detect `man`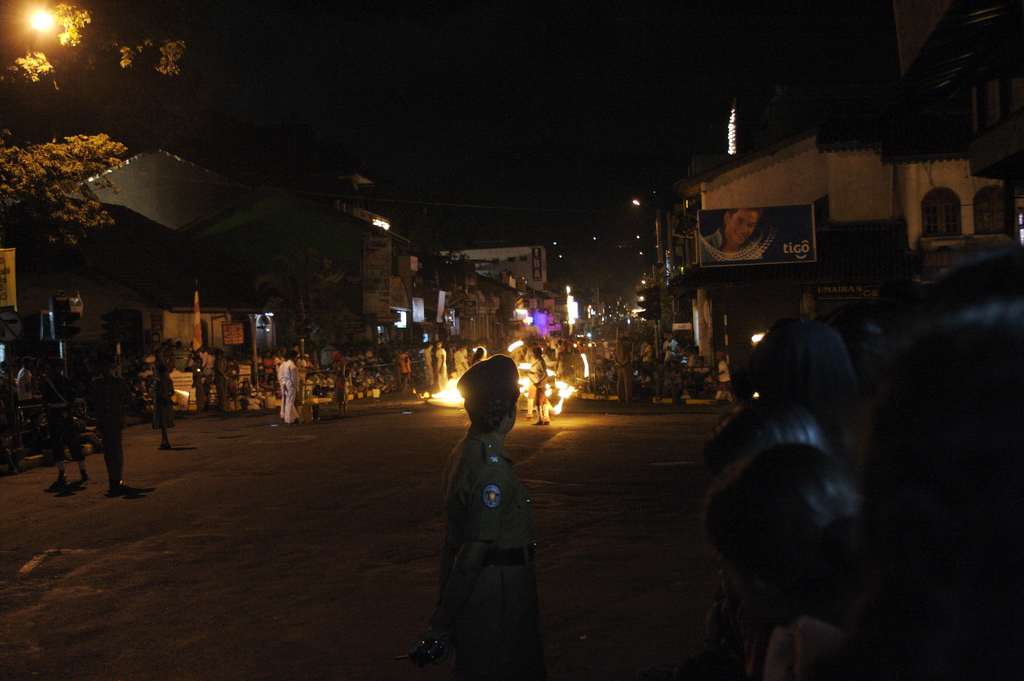
bbox=(281, 351, 301, 422)
